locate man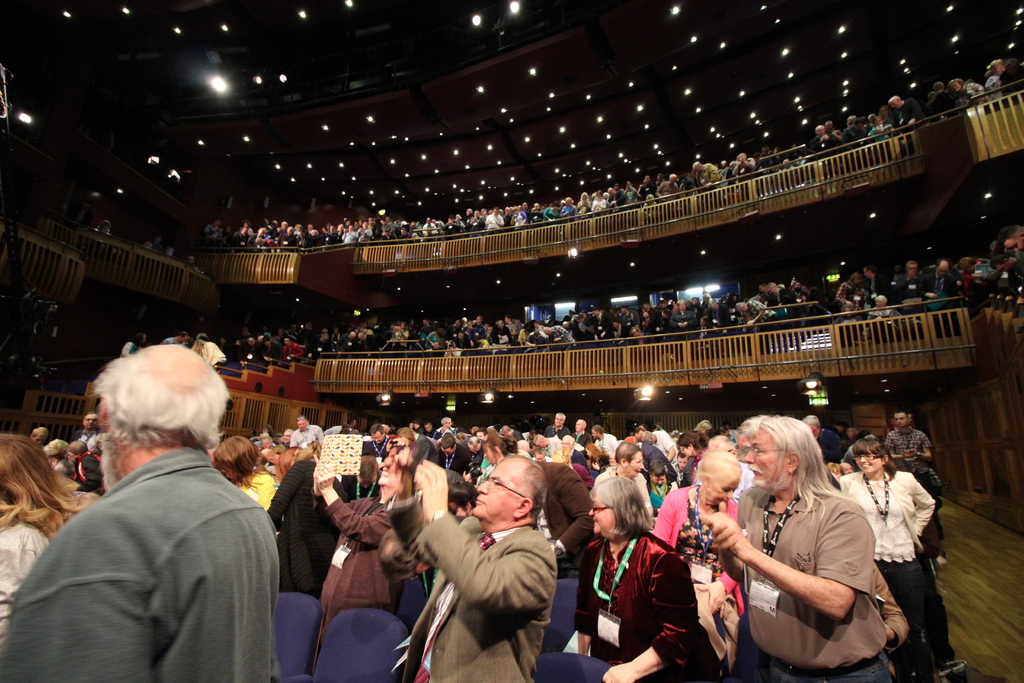
588/425/617/460
